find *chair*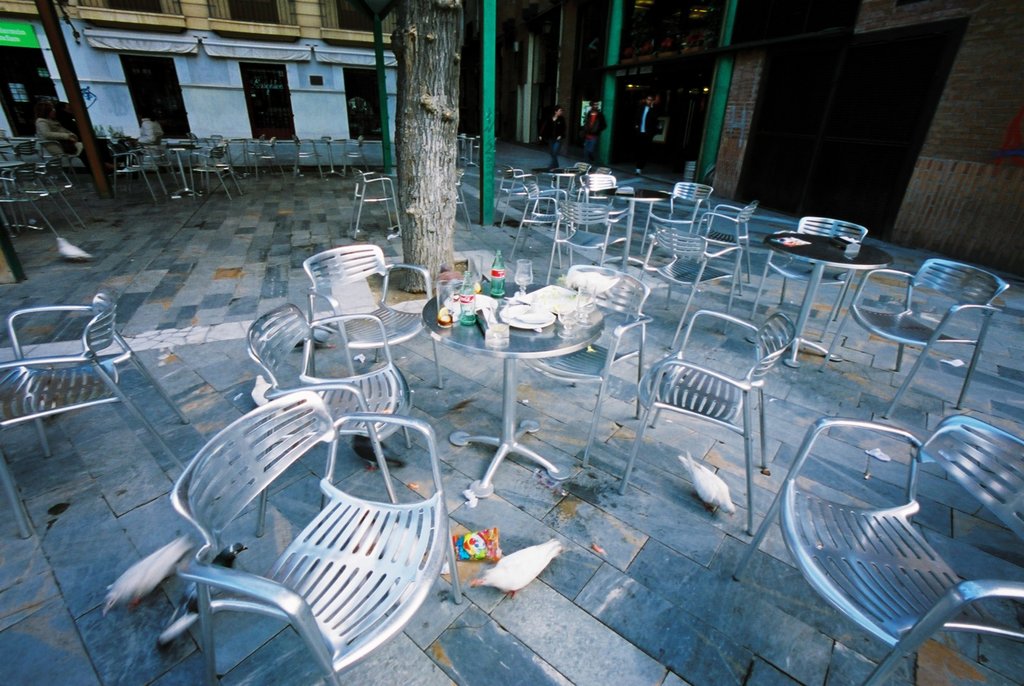
bbox(513, 268, 655, 468)
